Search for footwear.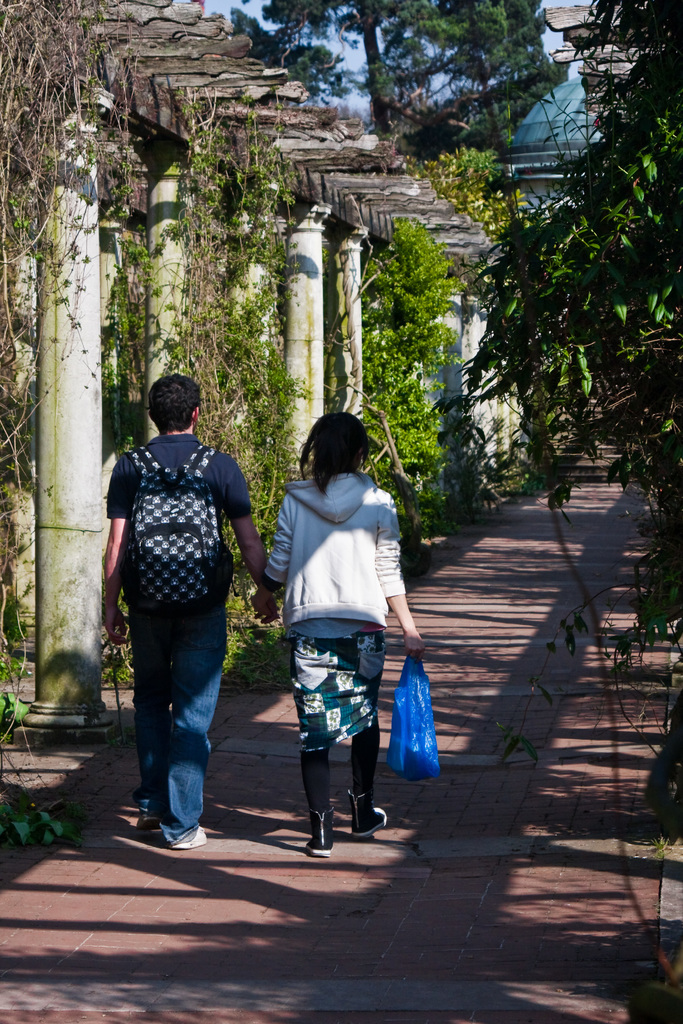
Found at region(348, 789, 383, 835).
